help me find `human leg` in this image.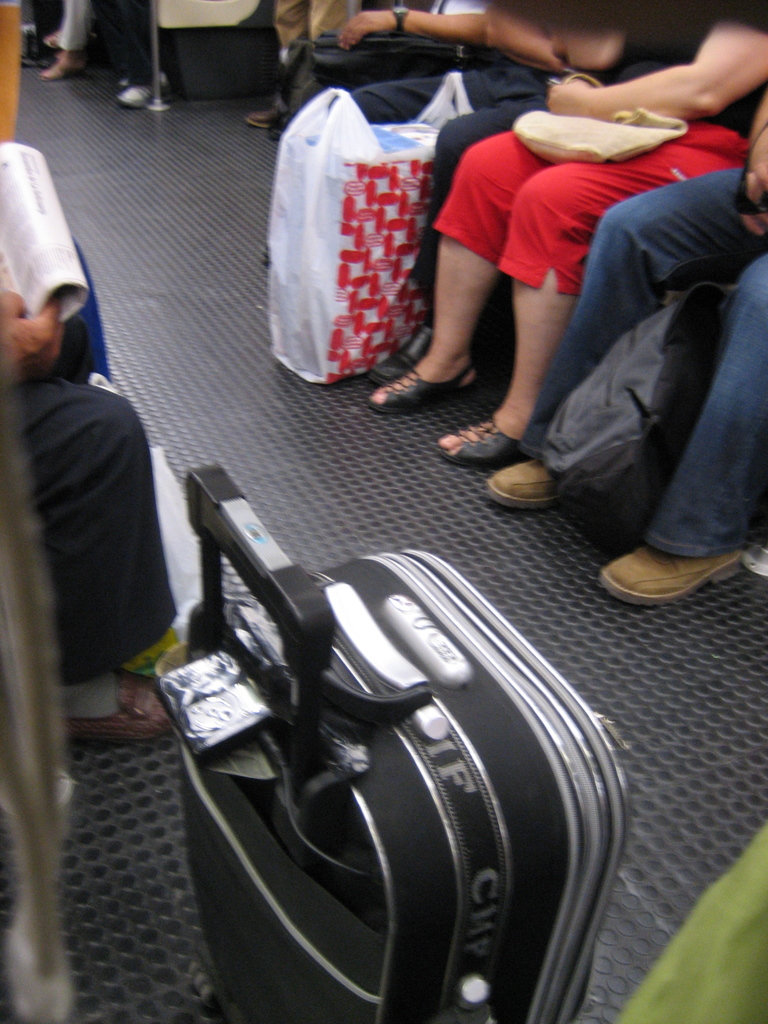
Found it: {"x1": 604, "y1": 264, "x2": 767, "y2": 608}.
